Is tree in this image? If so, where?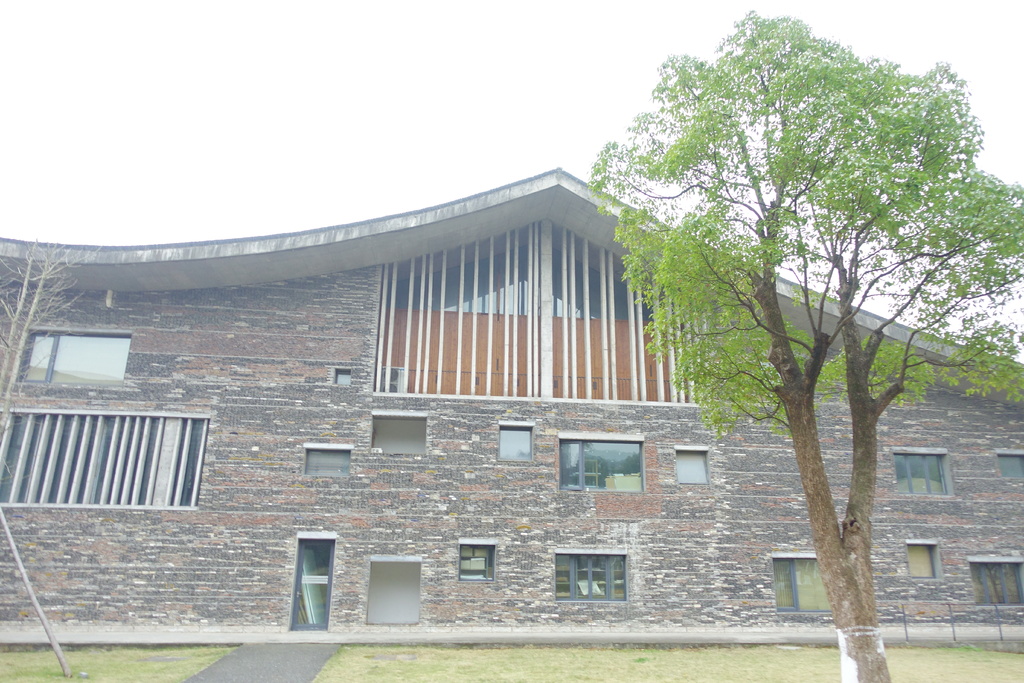
Yes, at locate(636, 16, 970, 623).
